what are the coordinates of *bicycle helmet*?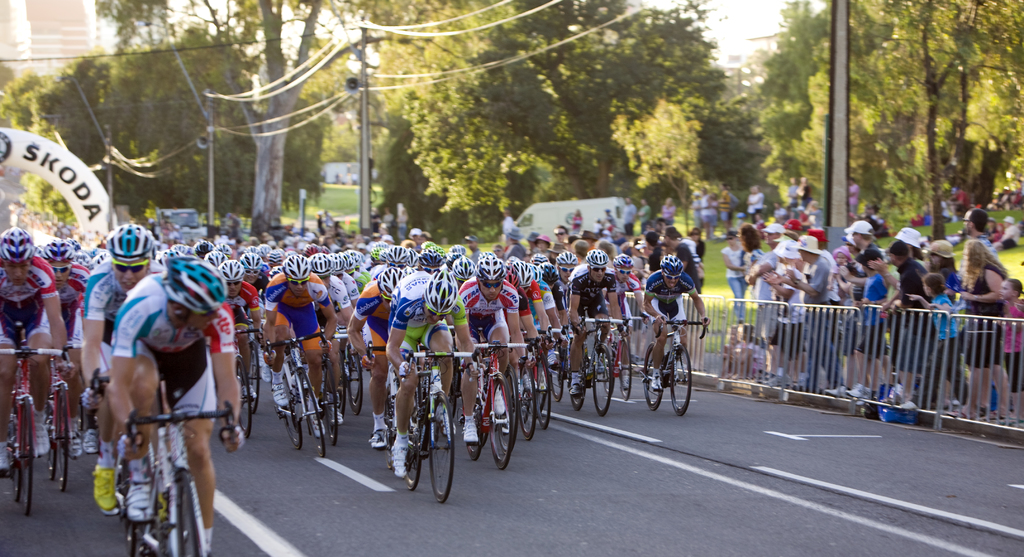
(108,226,152,256).
